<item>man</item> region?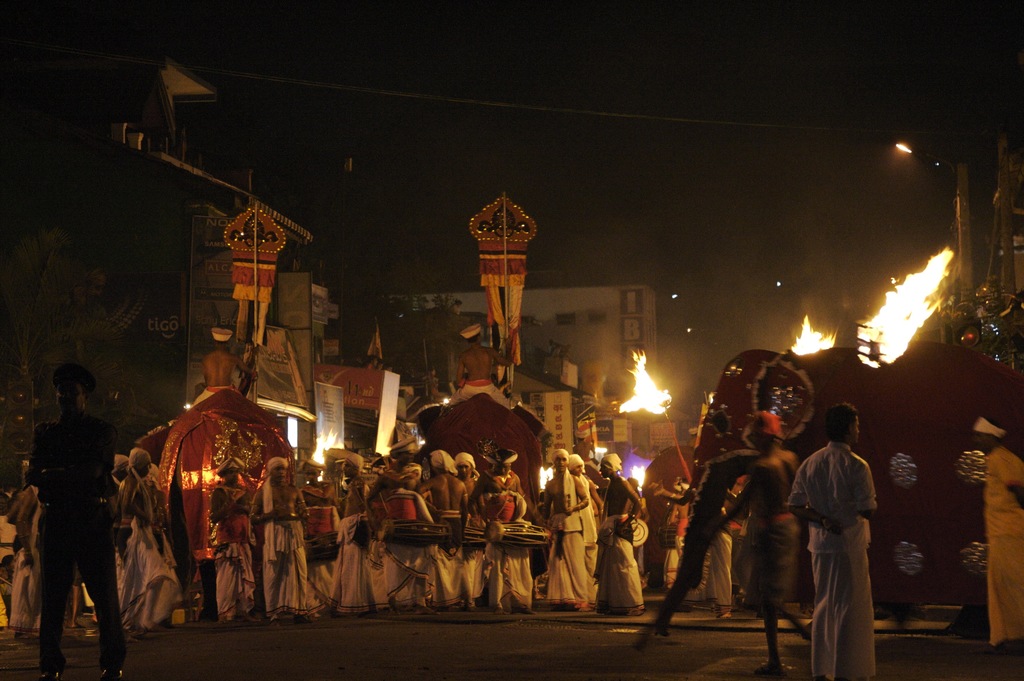
[left=451, top=454, right=541, bottom=628]
